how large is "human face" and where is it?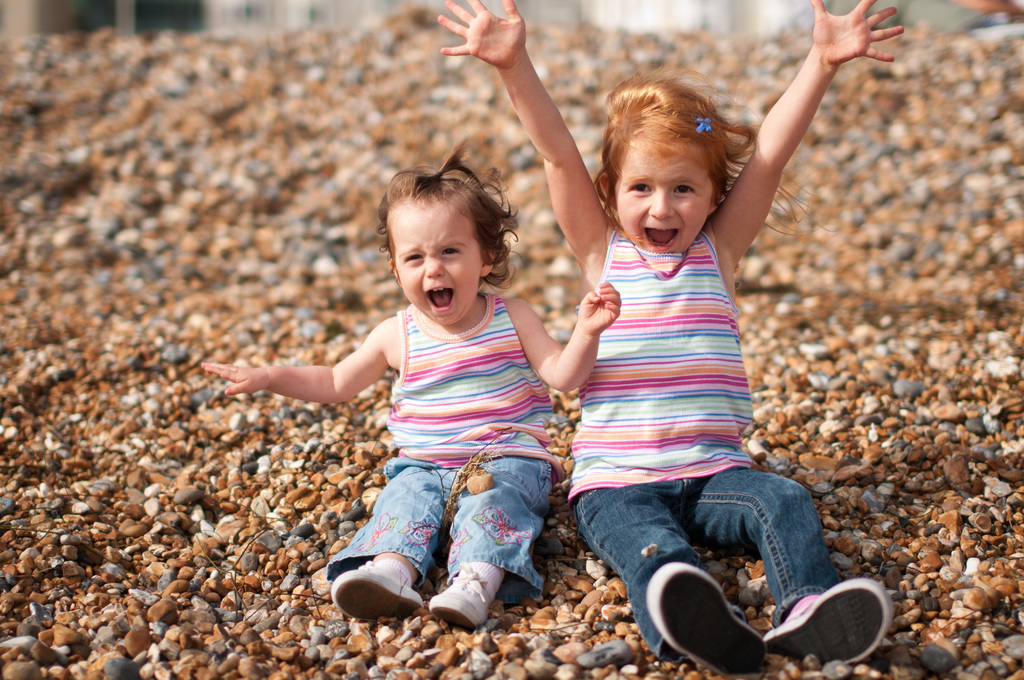
Bounding box: crop(615, 142, 712, 257).
